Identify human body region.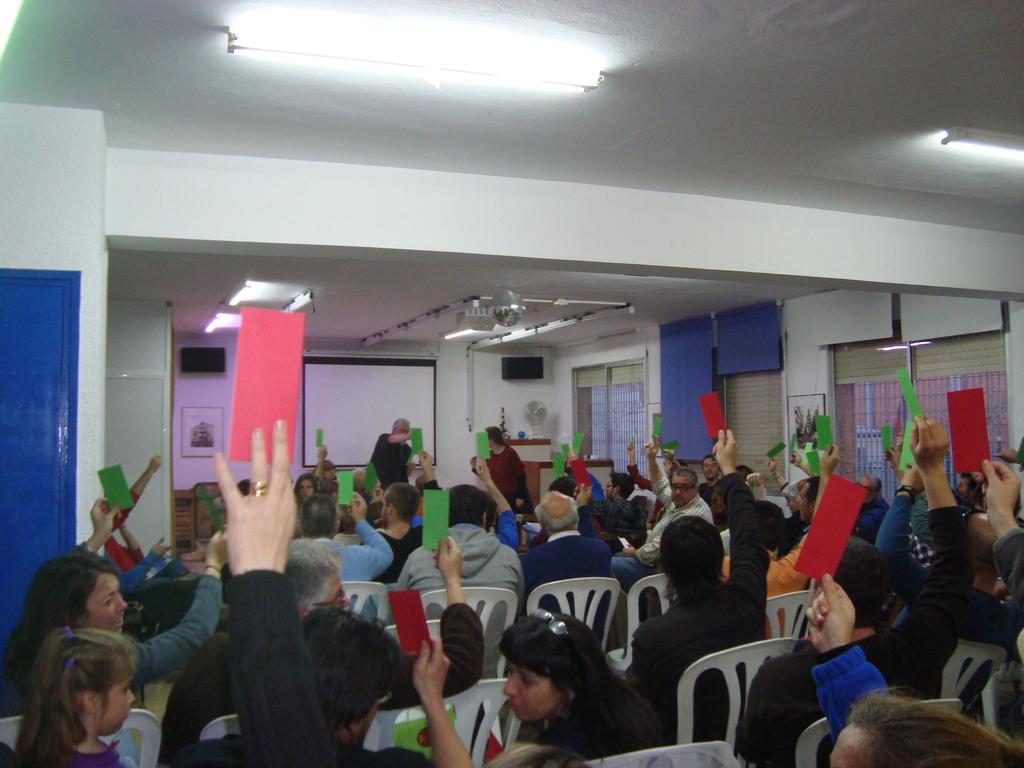
Region: bbox=[172, 577, 481, 765].
